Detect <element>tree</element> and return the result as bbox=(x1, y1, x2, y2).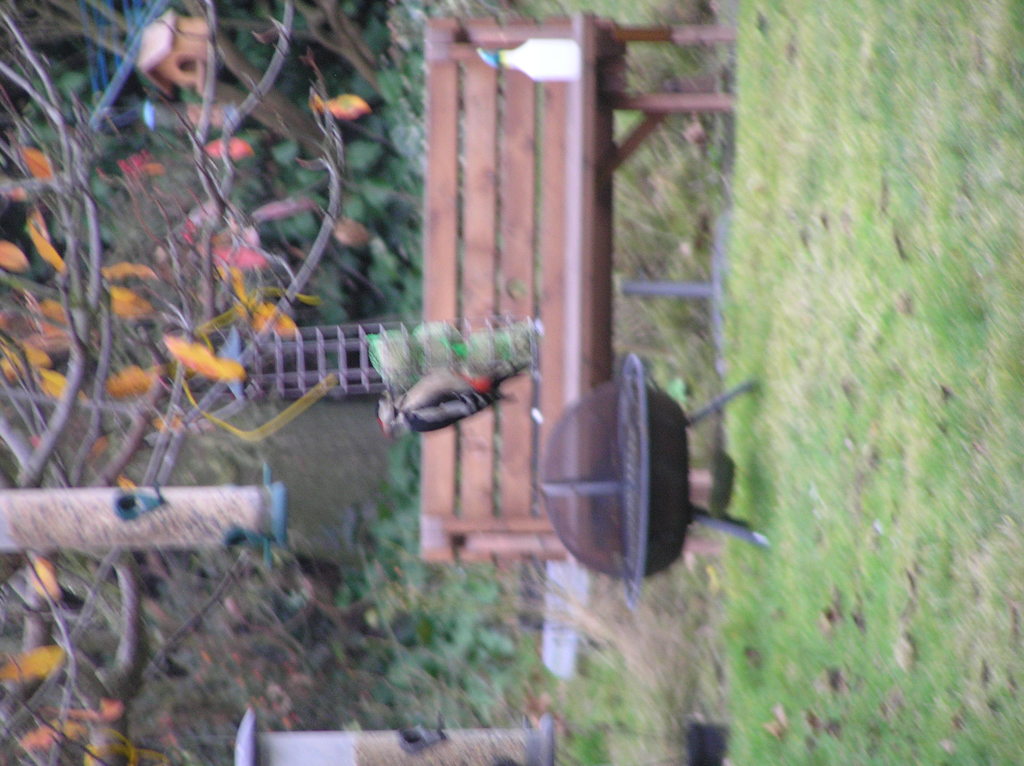
bbox=(0, 1, 421, 765).
